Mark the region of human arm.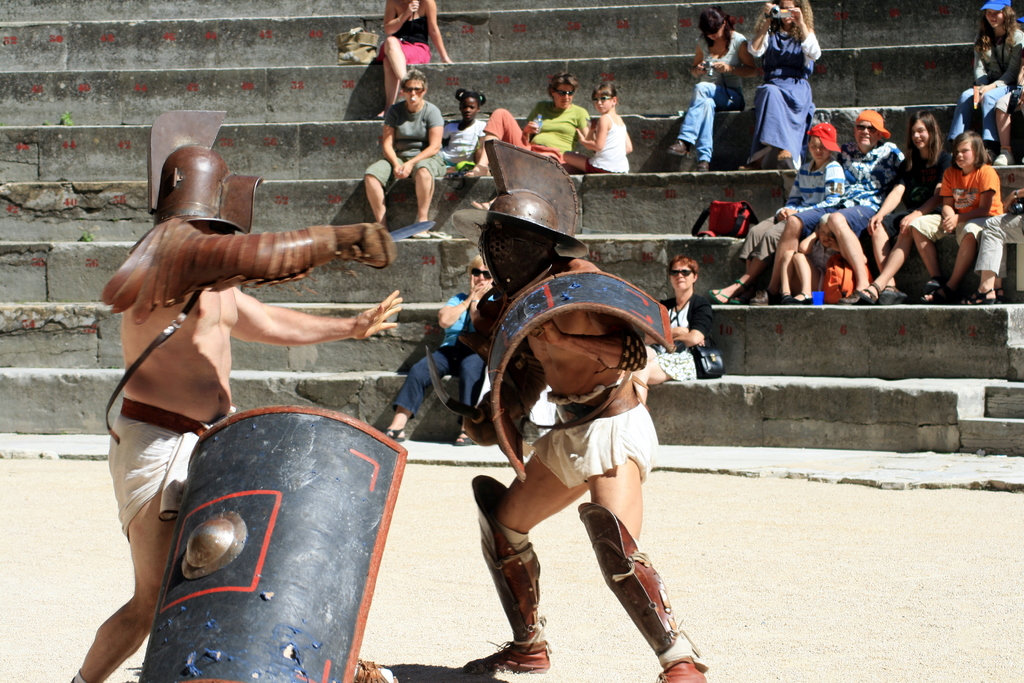
Region: [426,0,452,62].
